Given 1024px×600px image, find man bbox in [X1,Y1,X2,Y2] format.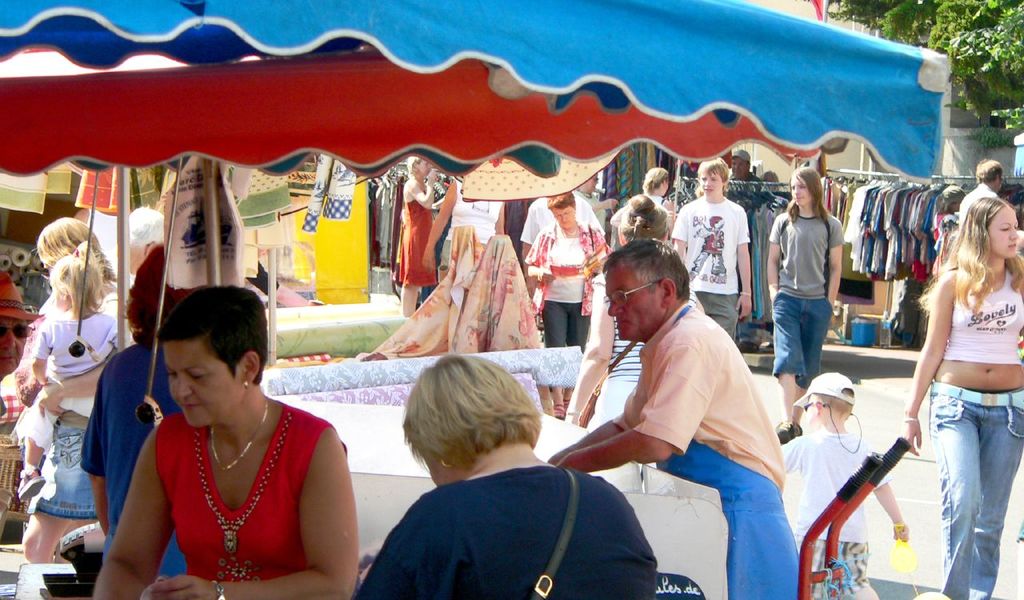
[545,236,803,599].
